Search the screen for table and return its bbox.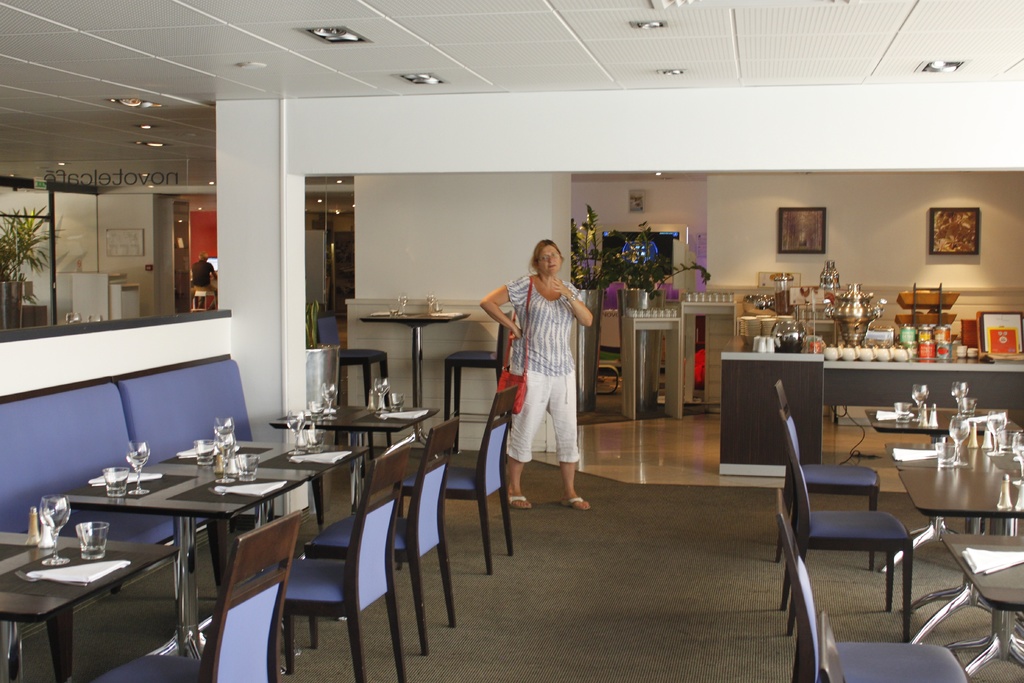
Found: select_region(155, 435, 374, 524).
